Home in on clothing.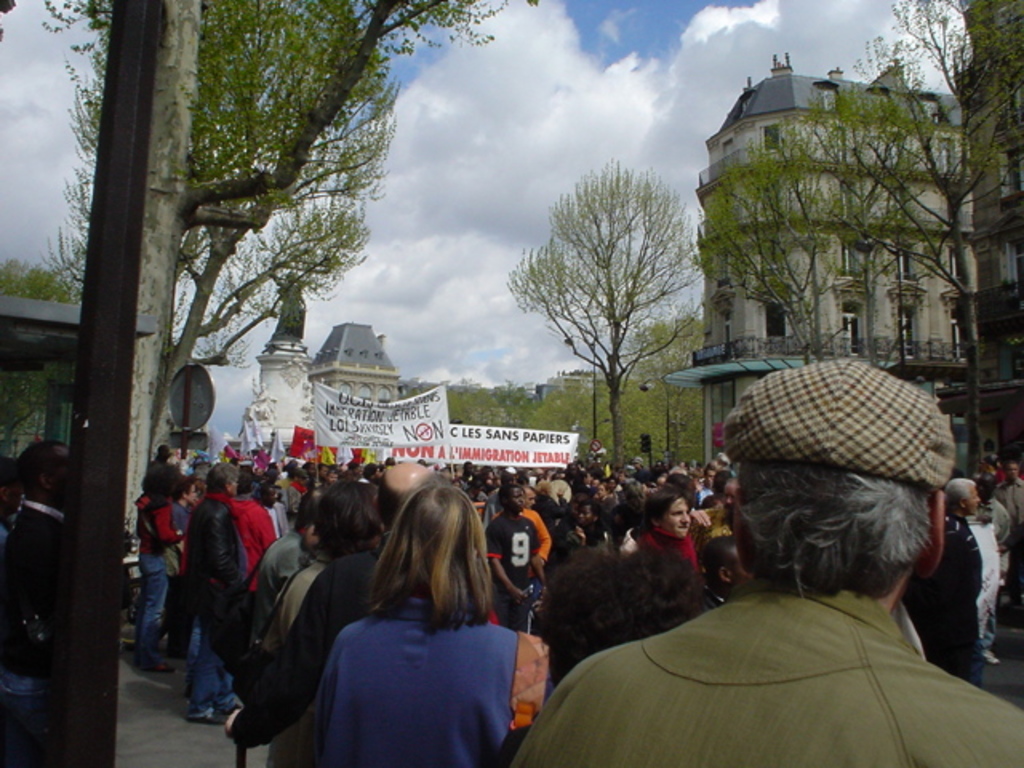
Homed in at (x1=483, y1=506, x2=552, y2=626).
